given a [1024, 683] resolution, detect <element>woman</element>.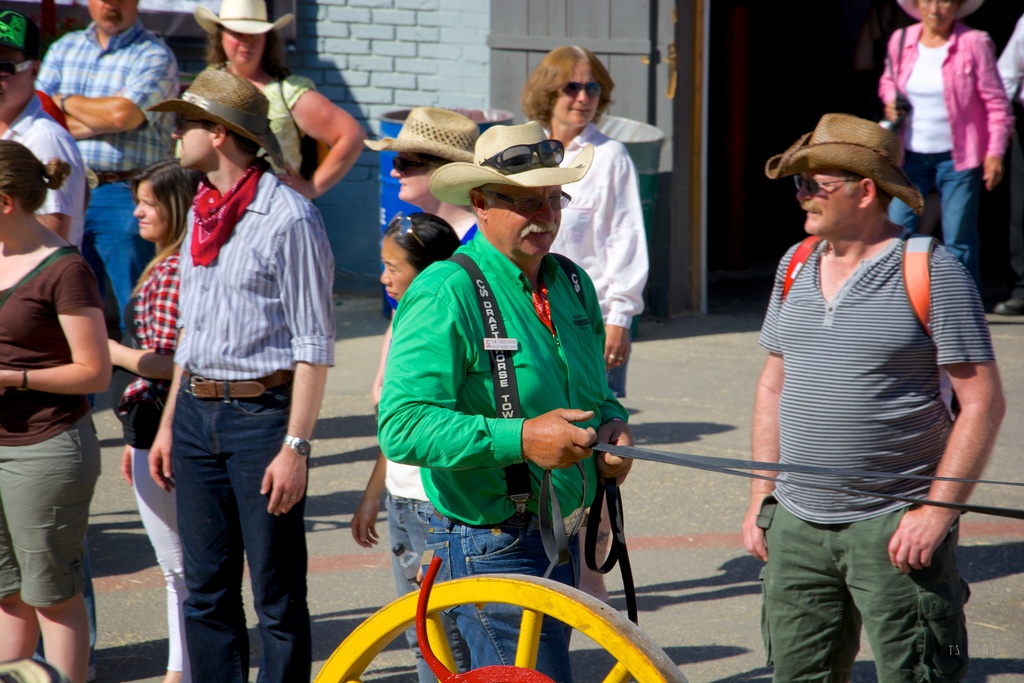
region(889, 0, 1018, 226).
